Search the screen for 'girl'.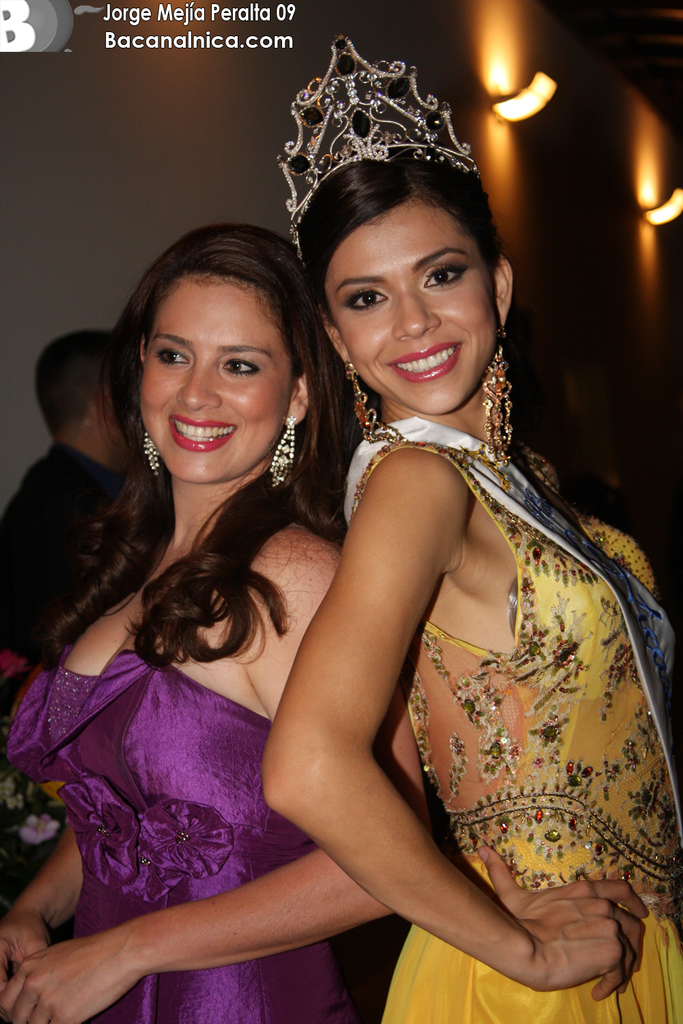
Found at pyautogui.locateOnScreen(0, 211, 434, 1023).
